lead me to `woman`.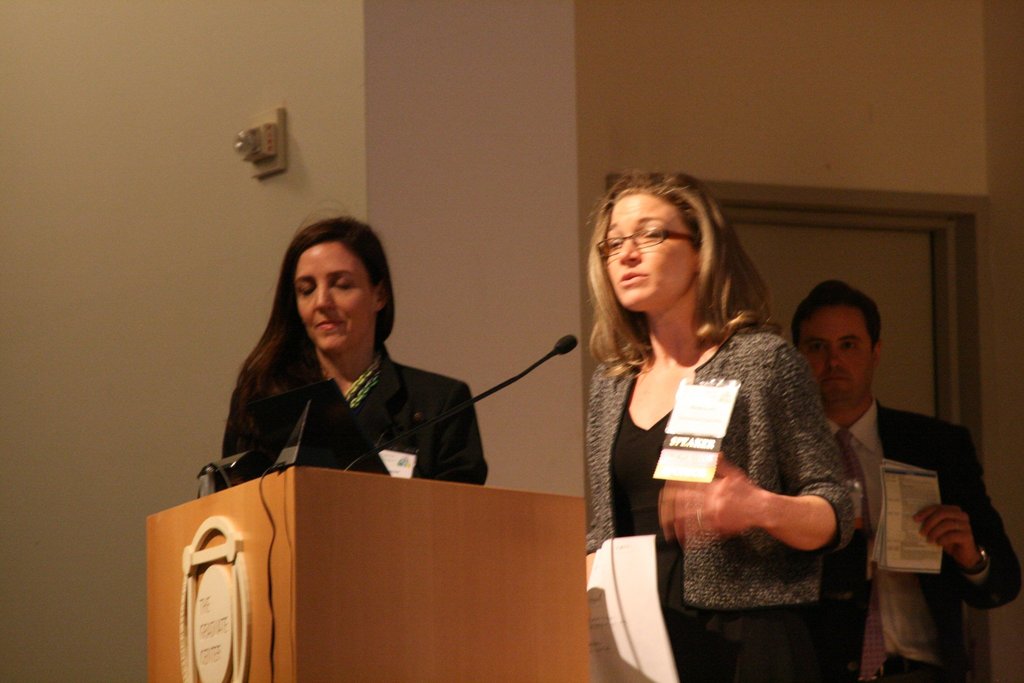
Lead to [x1=561, y1=174, x2=855, y2=644].
